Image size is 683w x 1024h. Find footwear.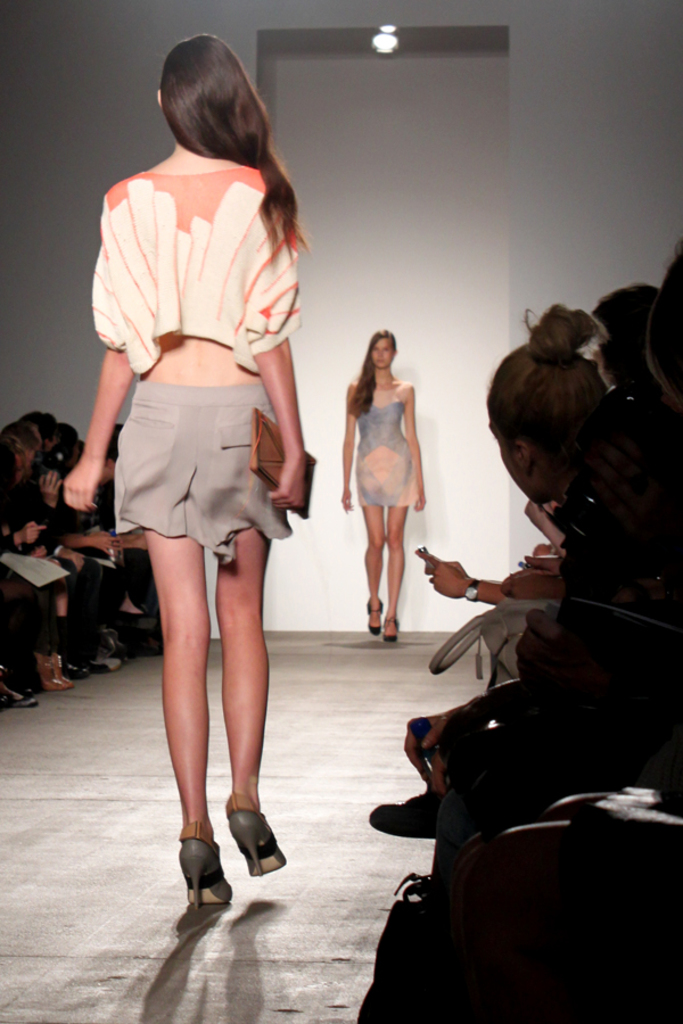
box=[225, 790, 290, 880].
